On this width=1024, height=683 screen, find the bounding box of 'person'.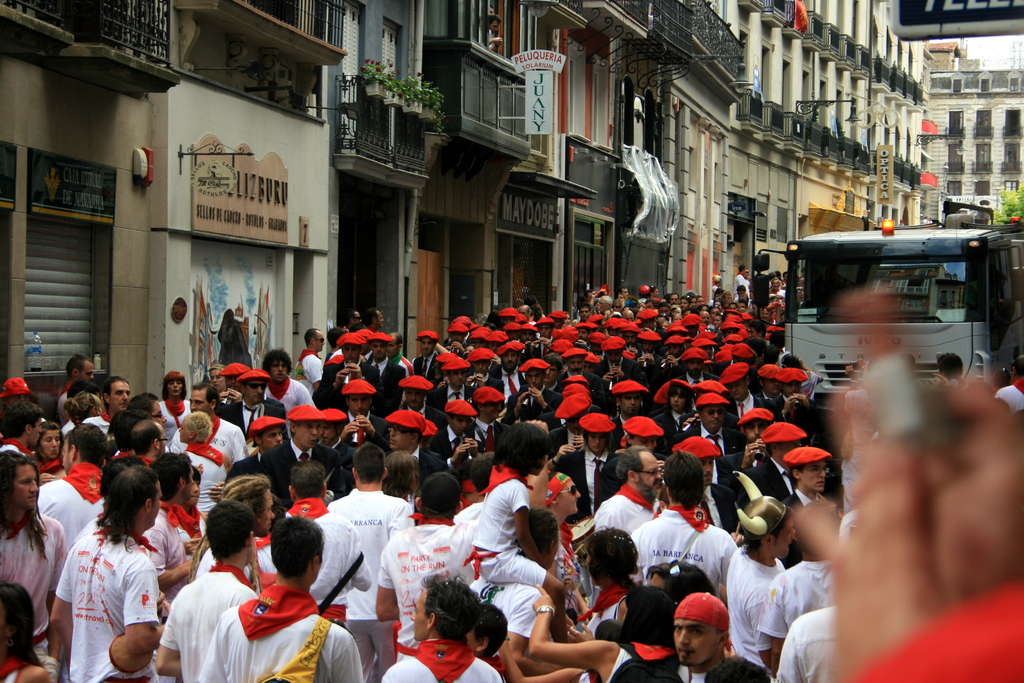
Bounding box: bbox(369, 309, 383, 333).
